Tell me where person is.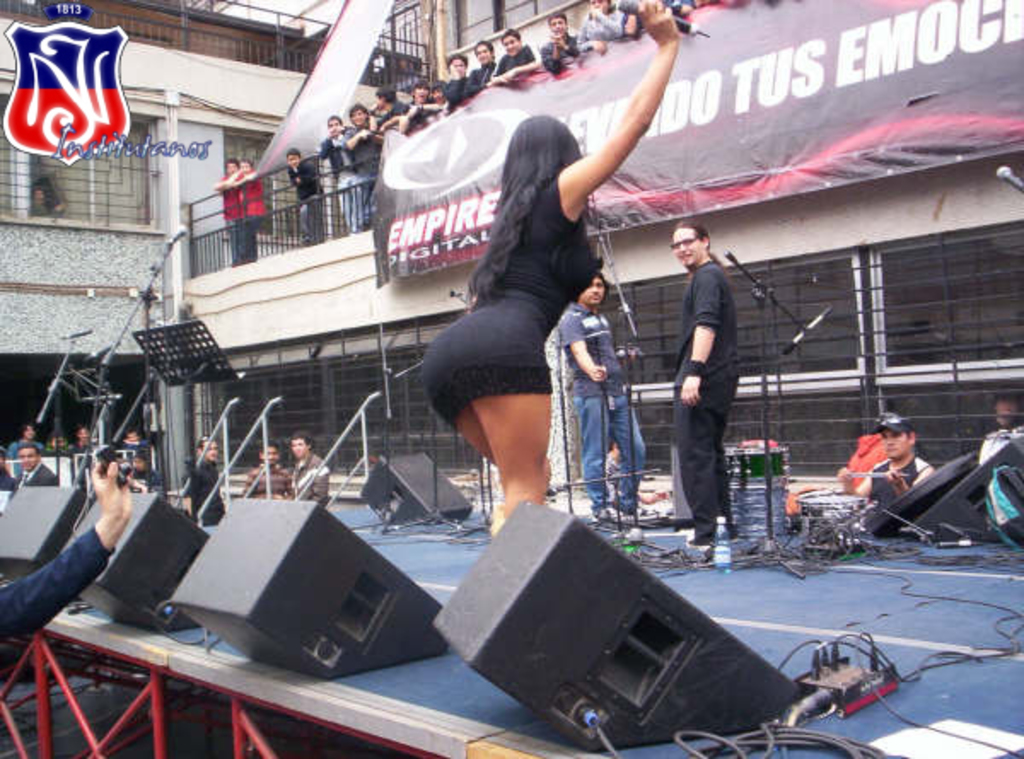
person is at 246, 438, 288, 496.
